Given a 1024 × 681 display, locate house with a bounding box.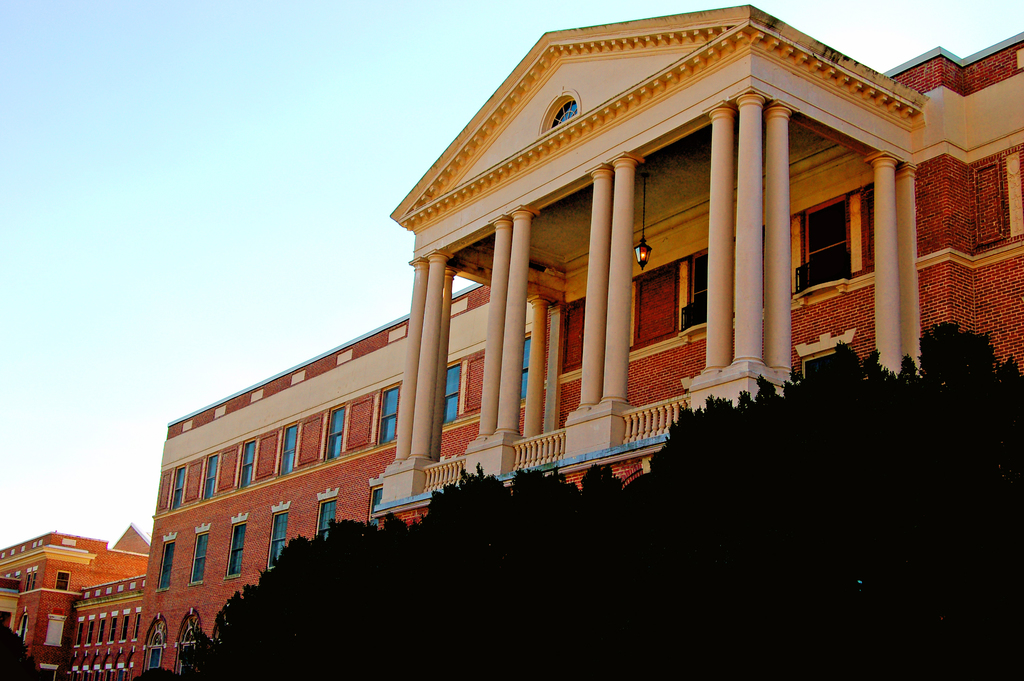
Located: 128:3:1023:680.
